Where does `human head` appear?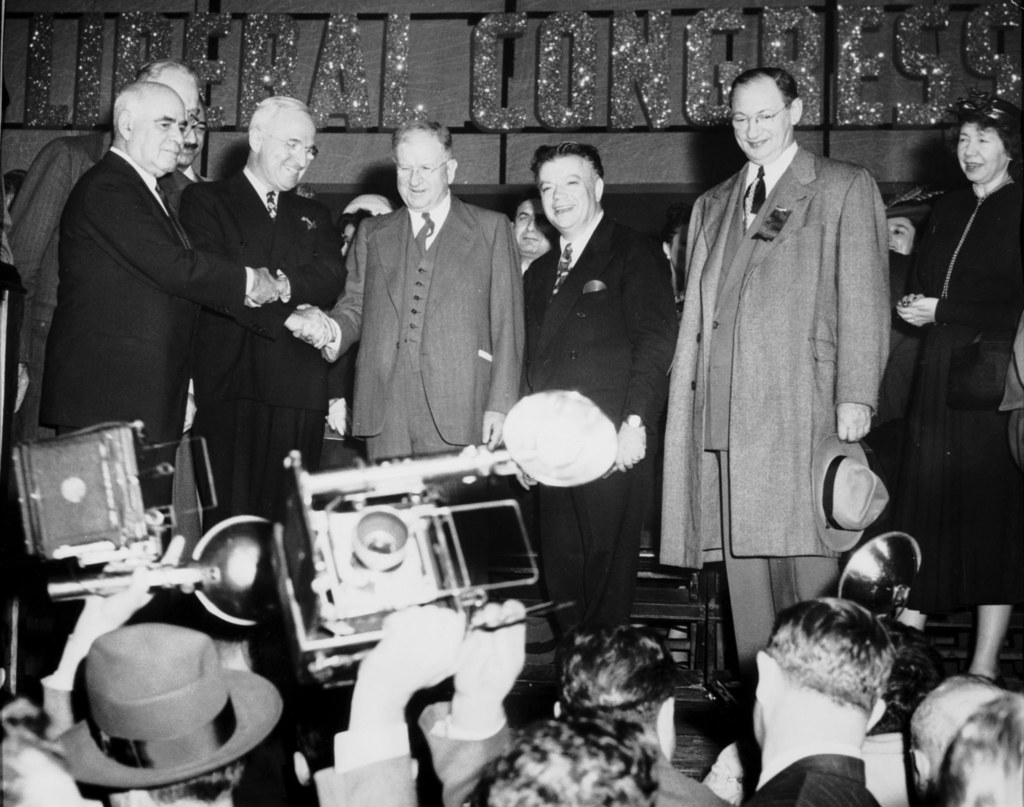
Appears at (947, 88, 1020, 184).
